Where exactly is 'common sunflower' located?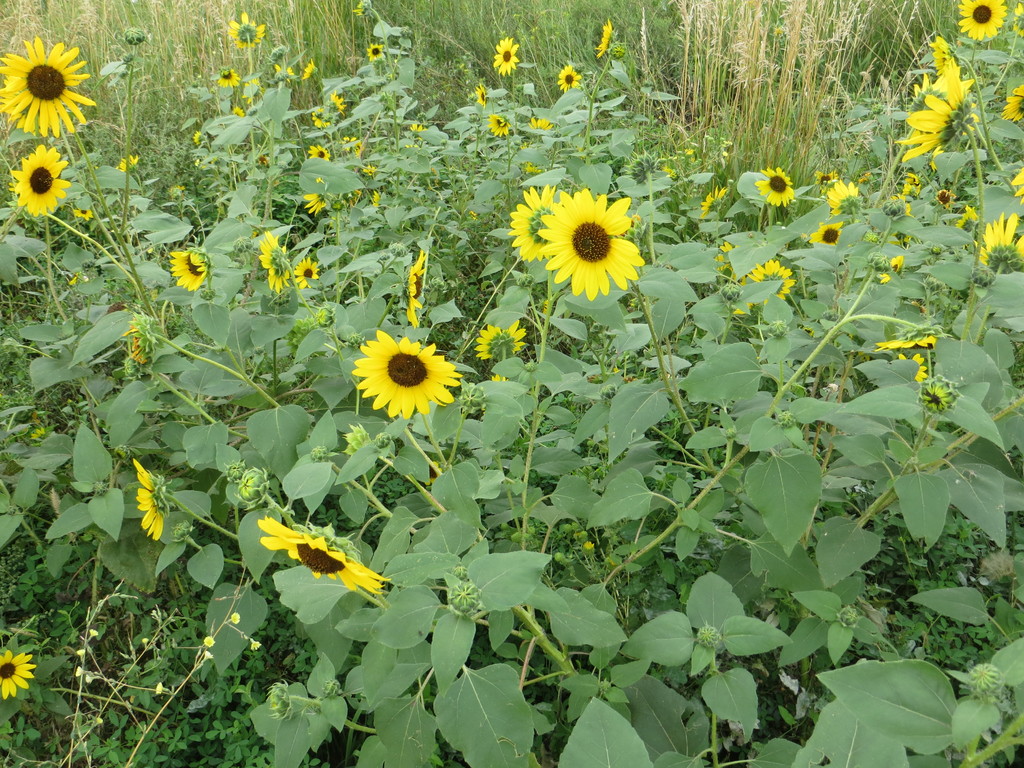
Its bounding box is [818, 218, 845, 248].
